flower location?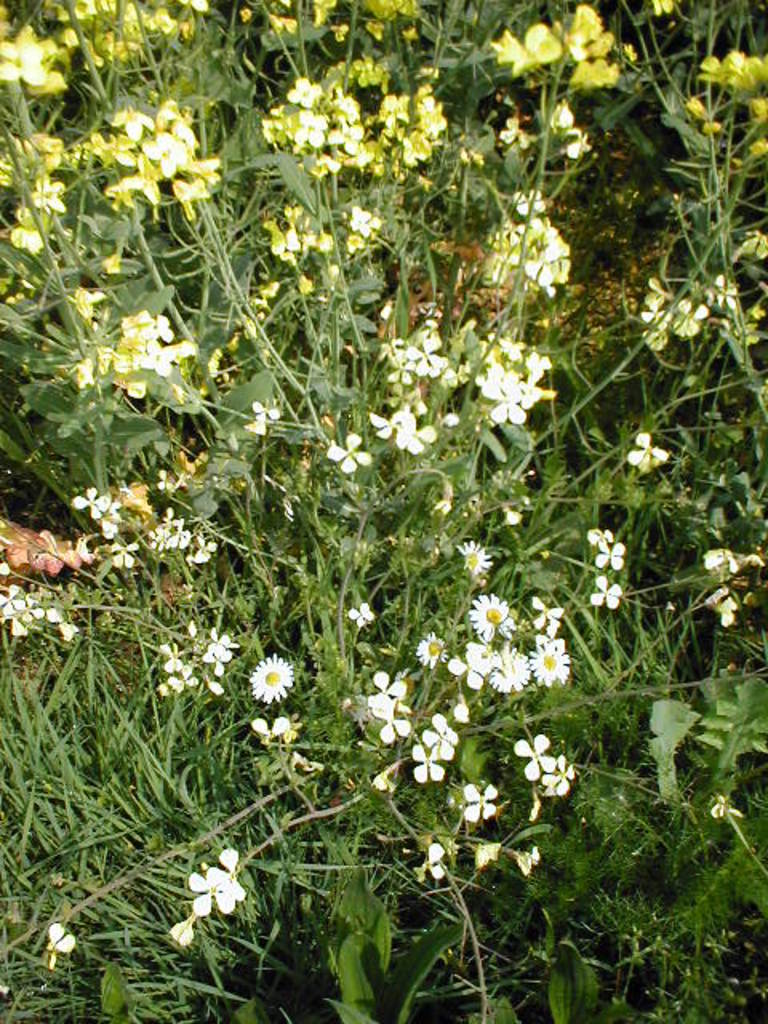
box(421, 712, 453, 758)
